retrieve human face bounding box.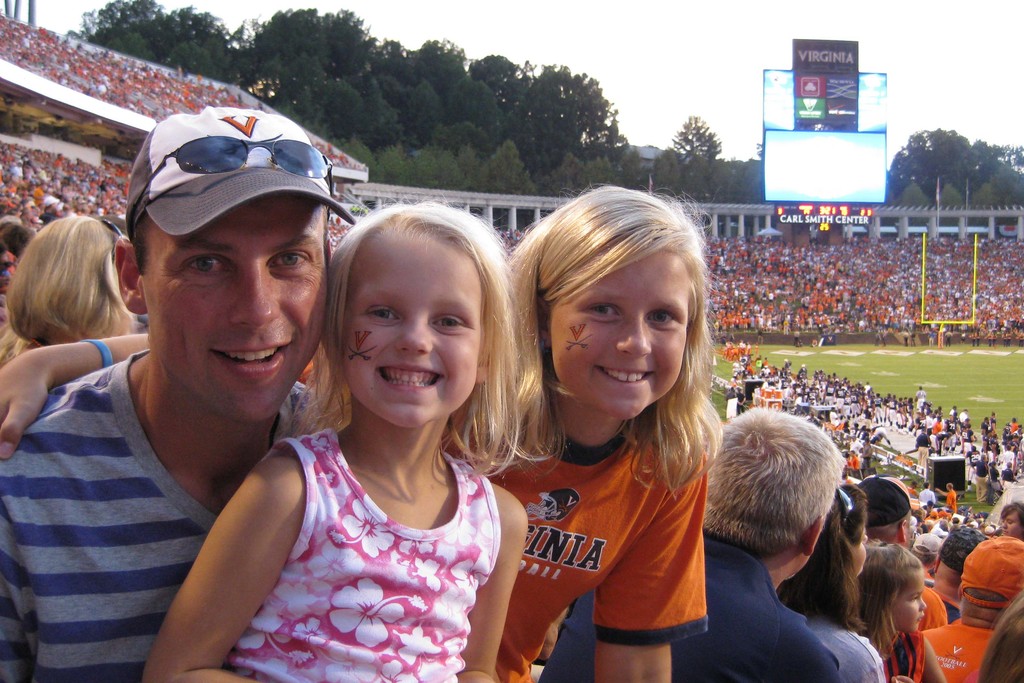
Bounding box: (x1=132, y1=200, x2=329, y2=420).
